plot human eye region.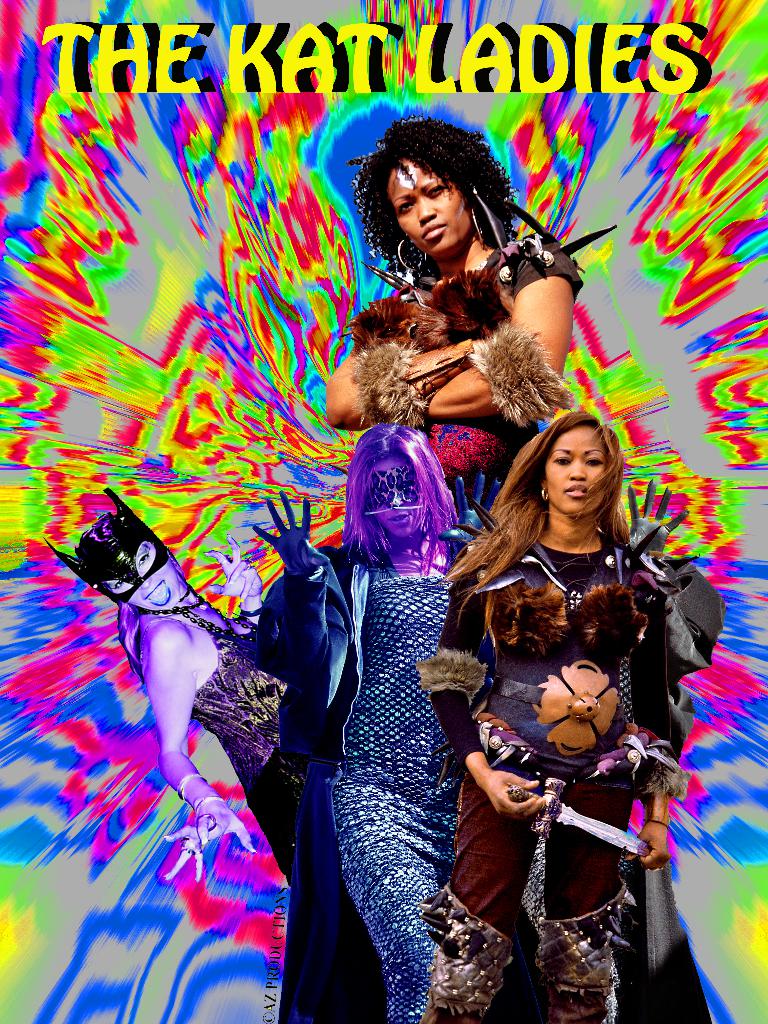
Plotted at bbox=(137, 552, 149, 569).
